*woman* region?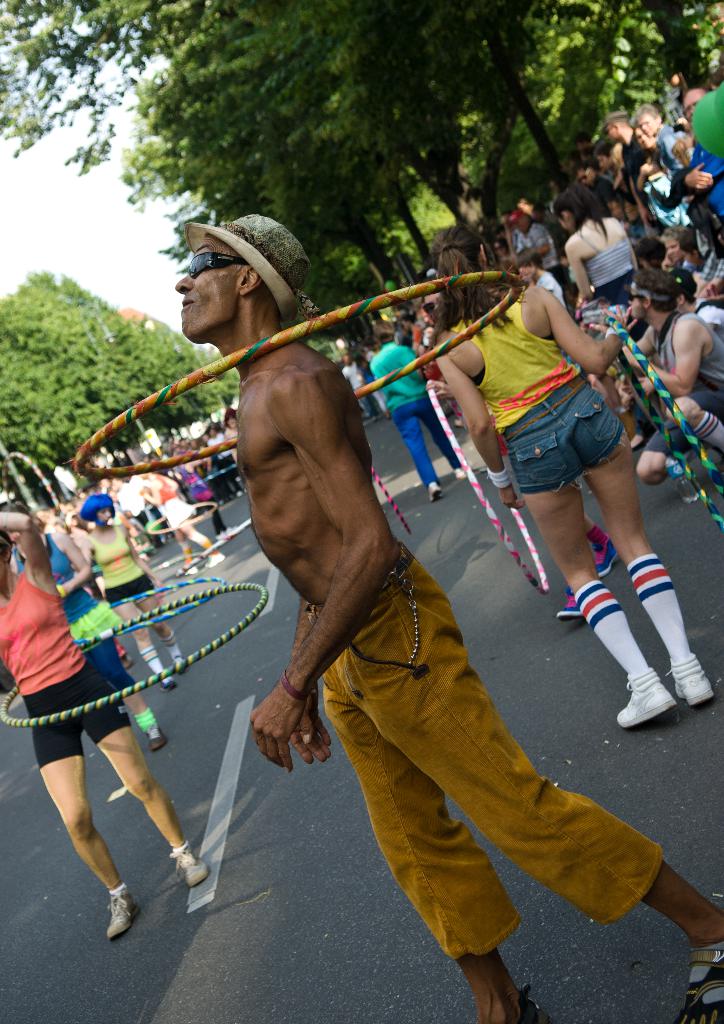
370:319:465:499
